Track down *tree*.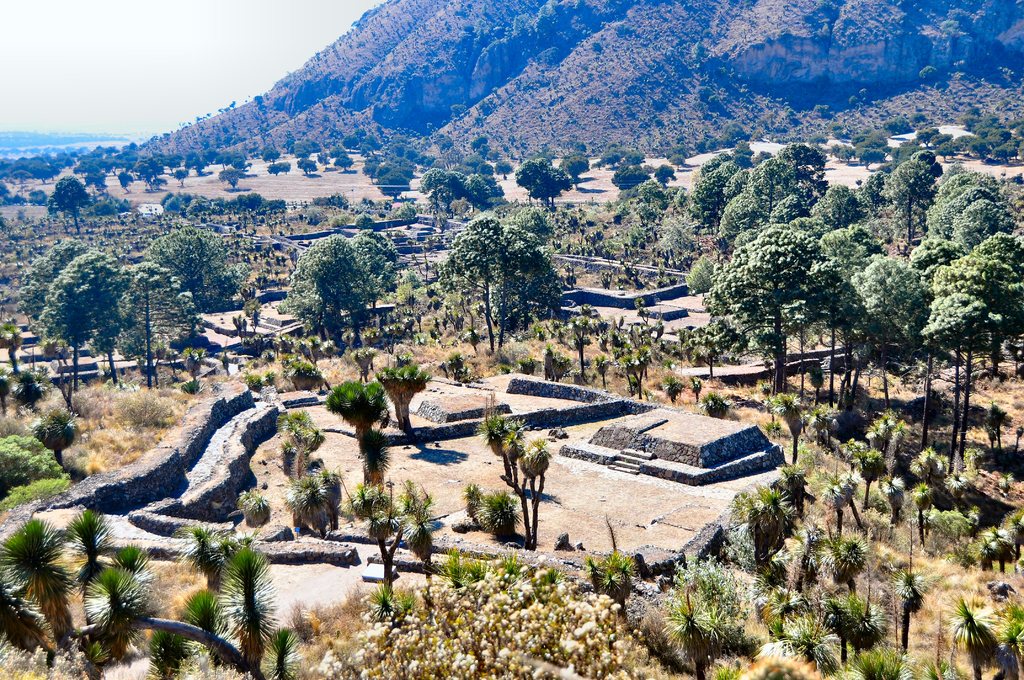
Tracked to <bbox>235, 485, 274, 528</bbox>.
